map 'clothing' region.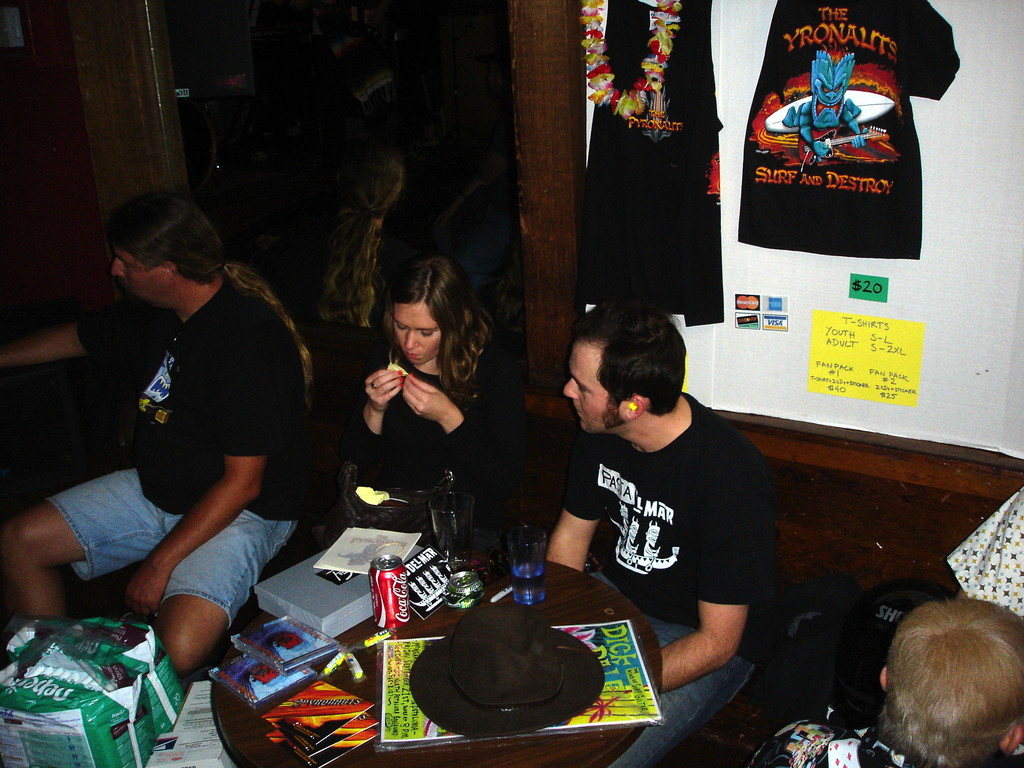
Mapped to BBox(346, 346, 551, 537).
